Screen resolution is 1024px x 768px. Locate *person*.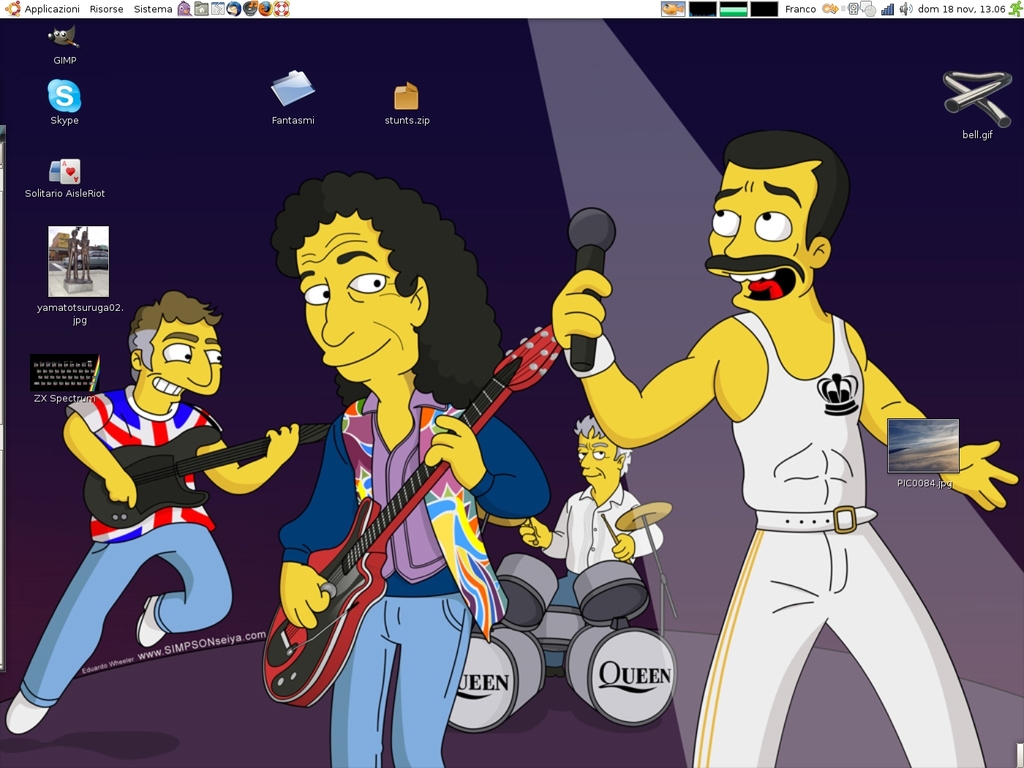
4/291/297/736.
